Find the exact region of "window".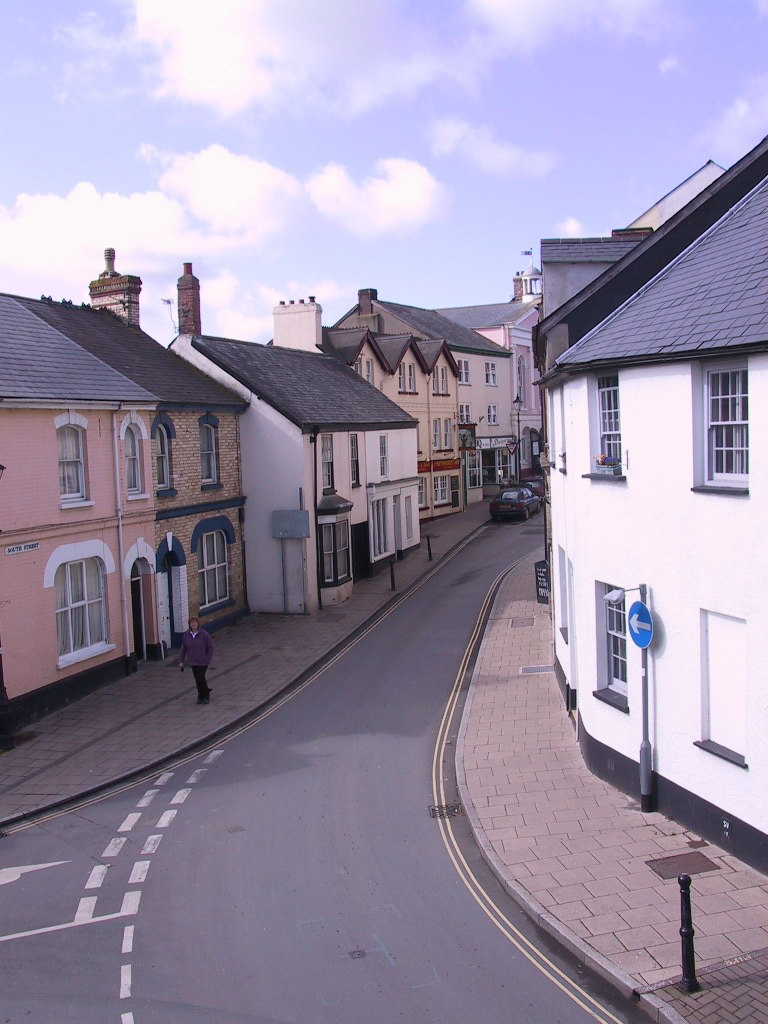
Exact region: [587,369,621,476].
